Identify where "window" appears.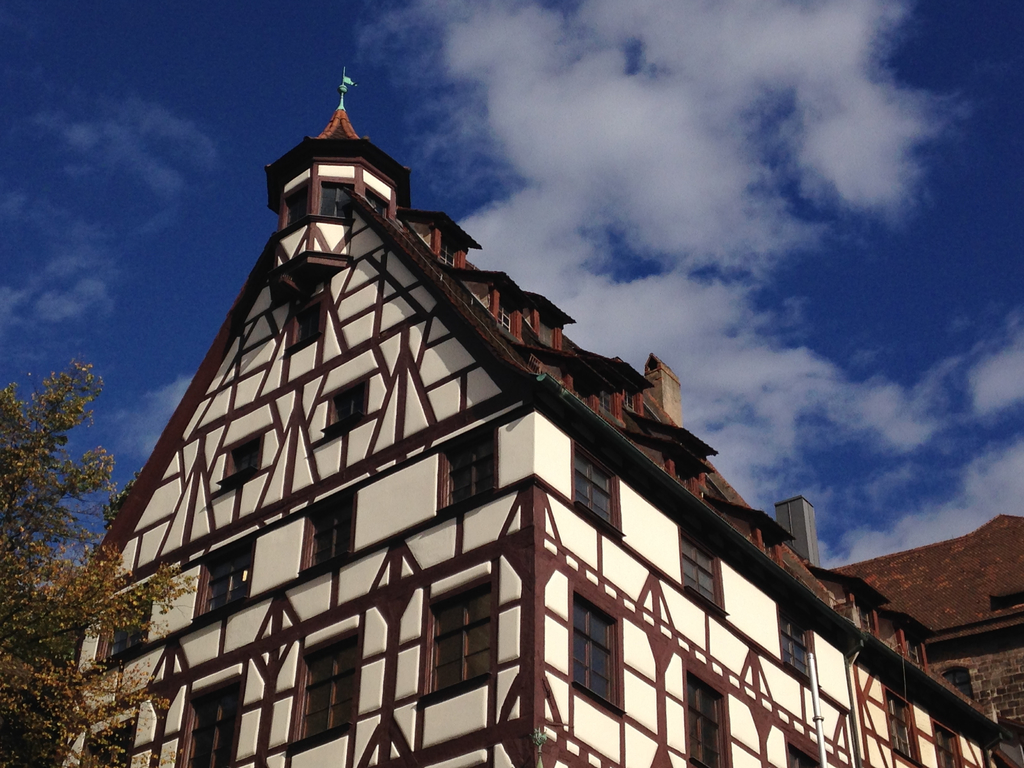
Appears at 778/613/817/687.
